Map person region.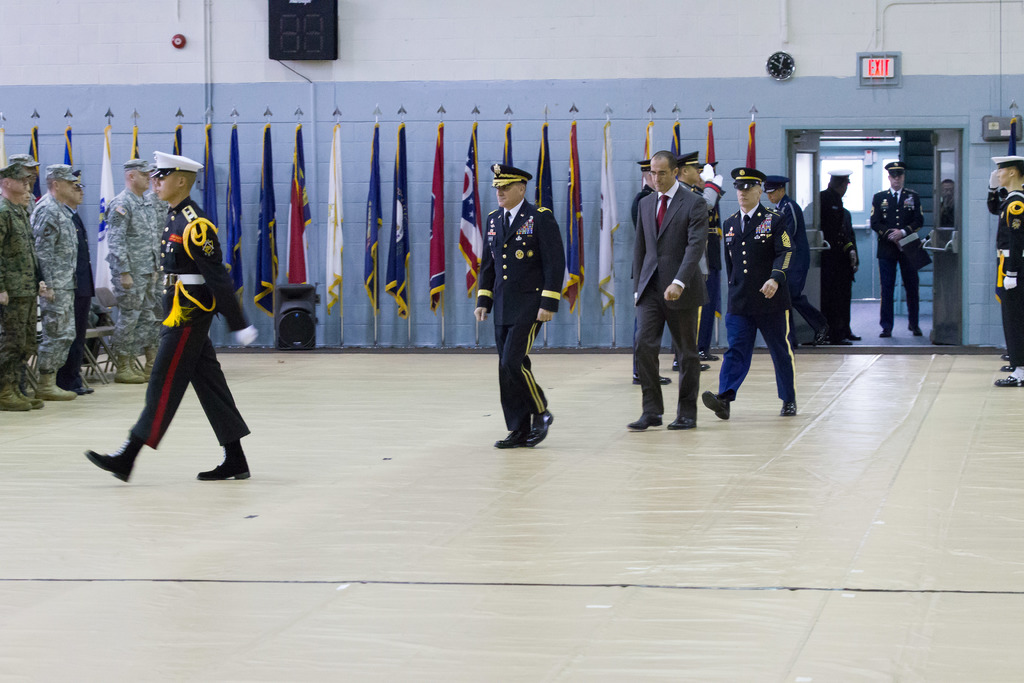
Mapped to 712:165:791:415.
